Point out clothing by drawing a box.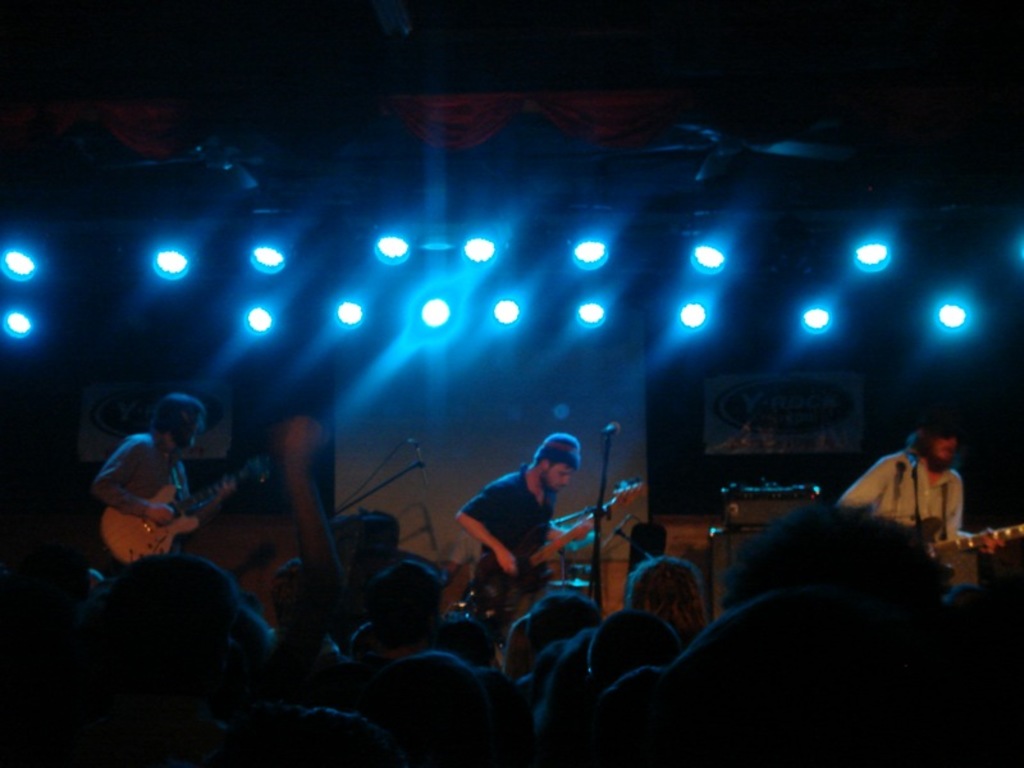
<bbox>835, 440, 966, 558</bbox>.
